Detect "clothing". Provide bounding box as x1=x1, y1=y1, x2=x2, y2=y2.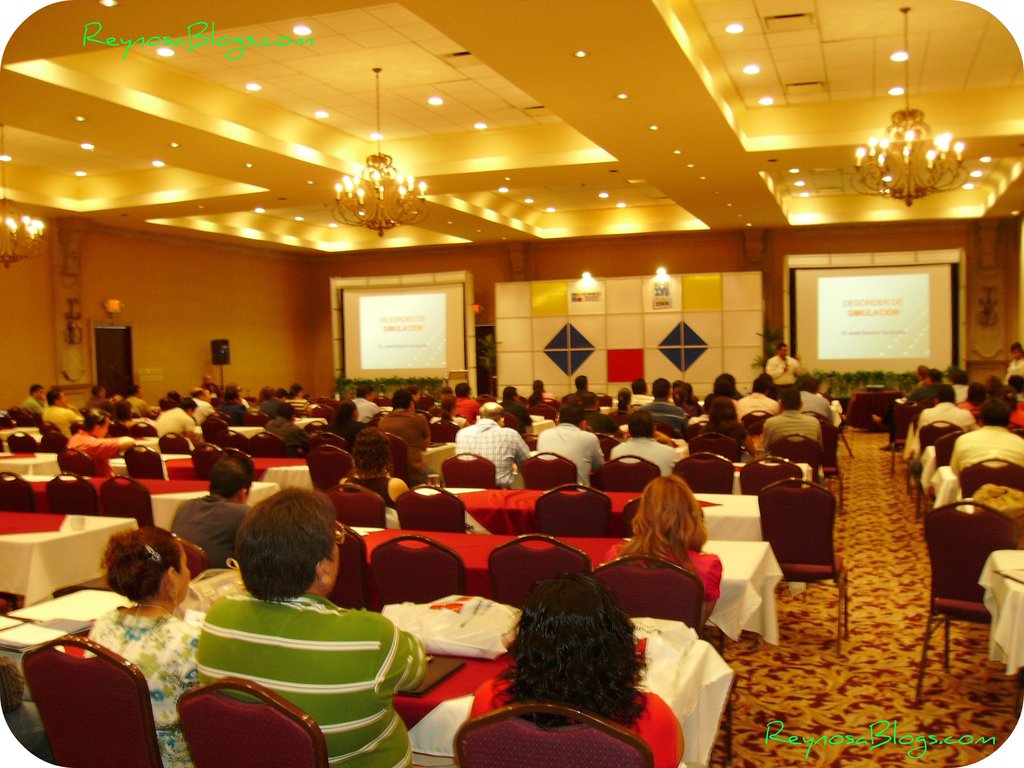
x1=739, y1=388, x2=779, y2=415.
